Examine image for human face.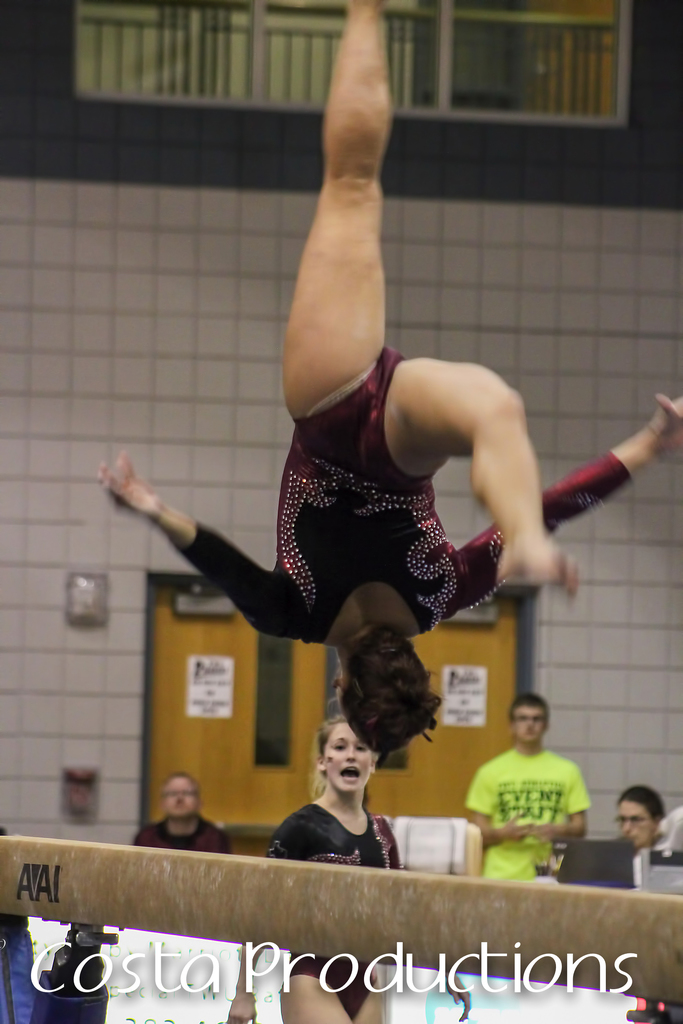
Examination result: (514, 707, 548, 741).
